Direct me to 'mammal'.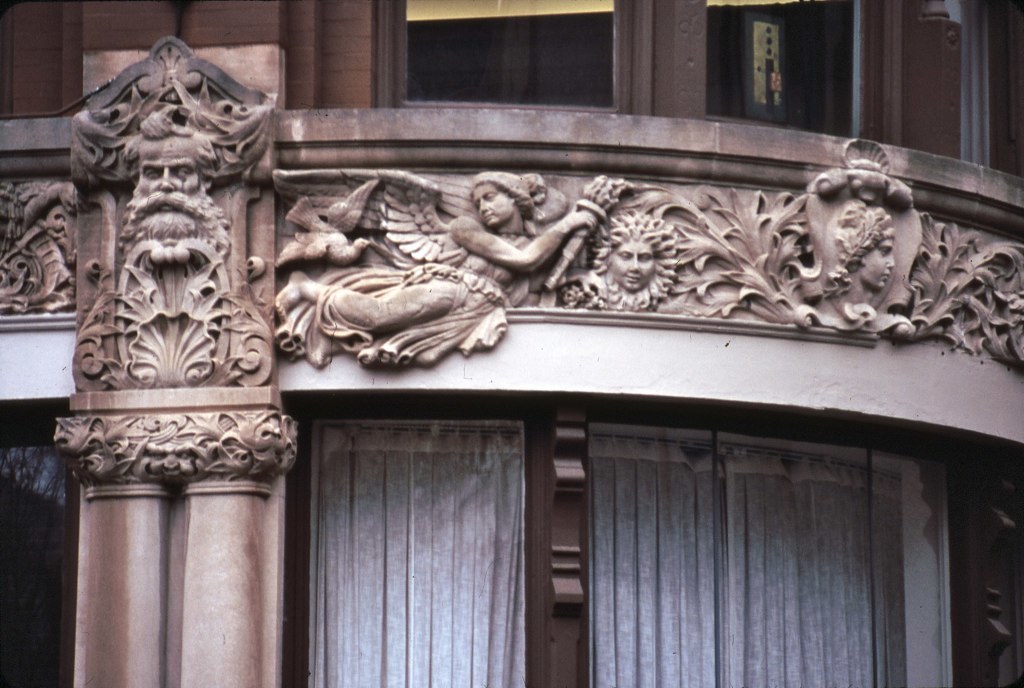
Direction: 116:126:229:249.
